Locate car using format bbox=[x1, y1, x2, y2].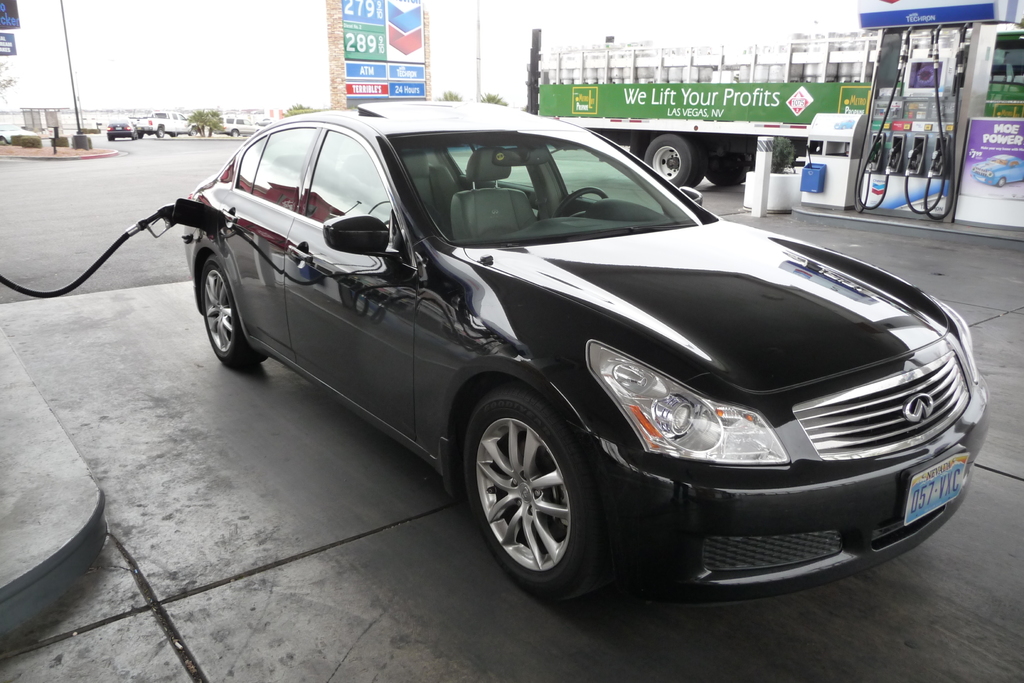
bbox=[97, 110, 145, 145].
